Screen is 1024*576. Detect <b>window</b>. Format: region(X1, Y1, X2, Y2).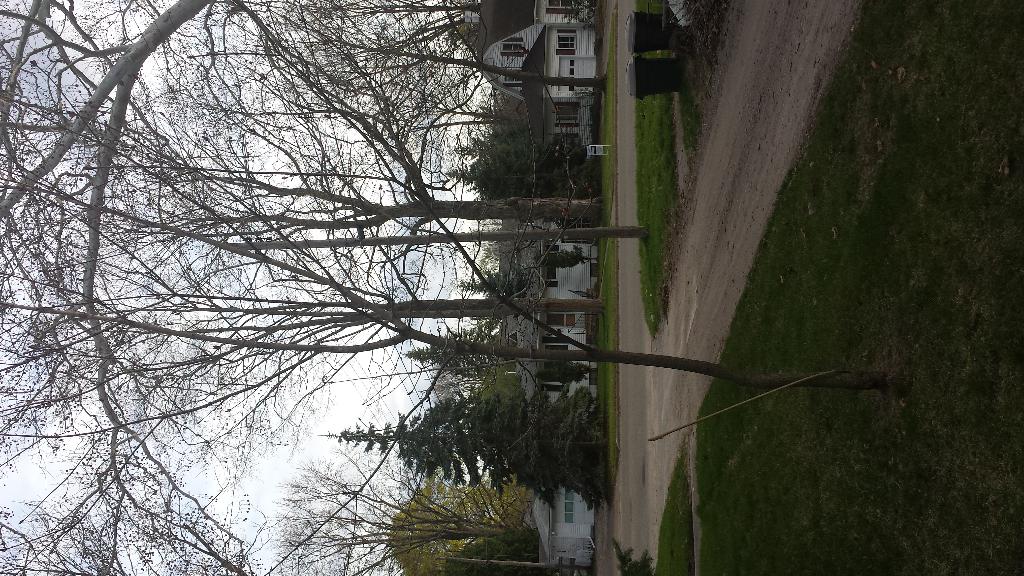
region(571, 60, 575, 77).
